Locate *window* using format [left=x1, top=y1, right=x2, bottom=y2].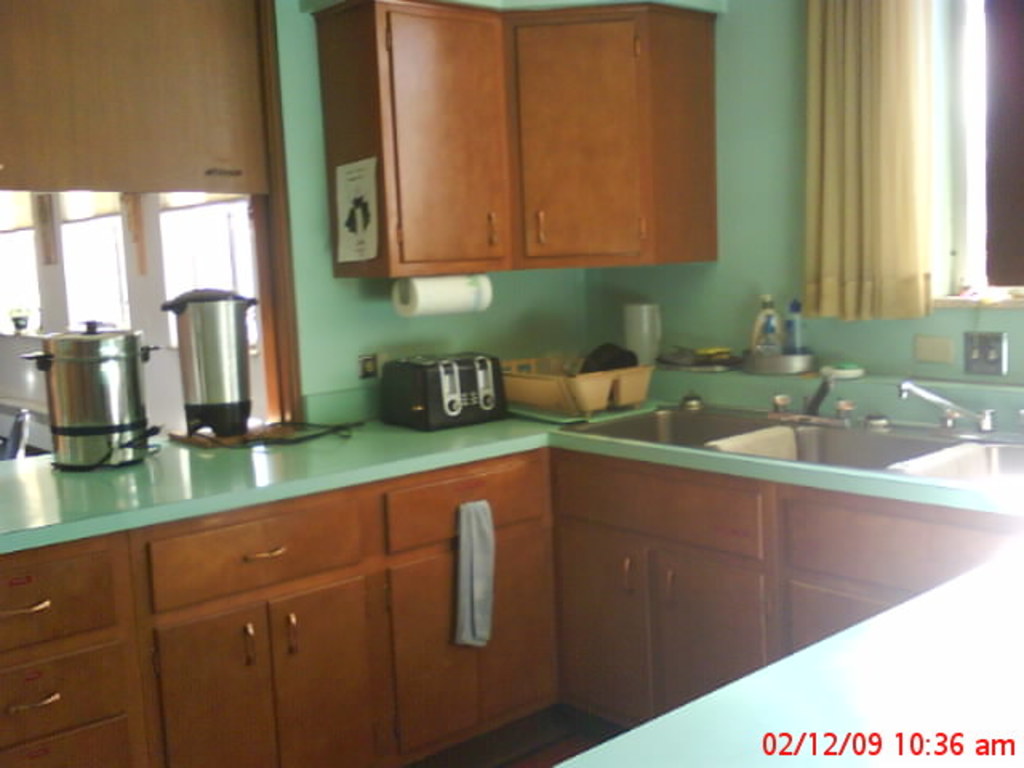
[left=806, top=14, right=1022, bottom=330].
